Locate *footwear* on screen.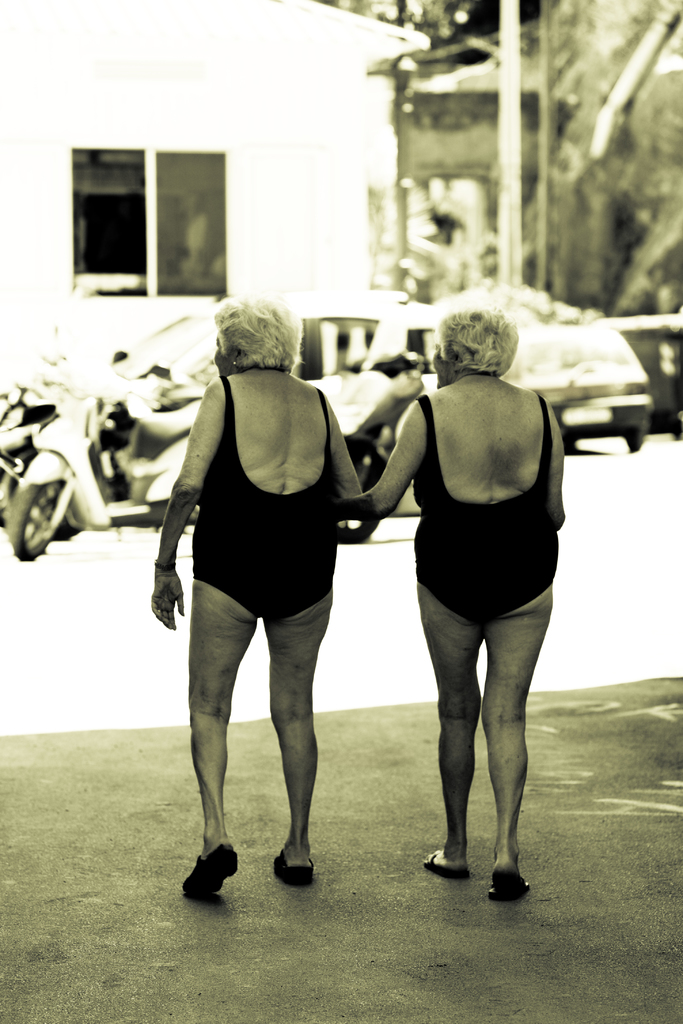
On screen at box=[177, 844, 236, 906].
